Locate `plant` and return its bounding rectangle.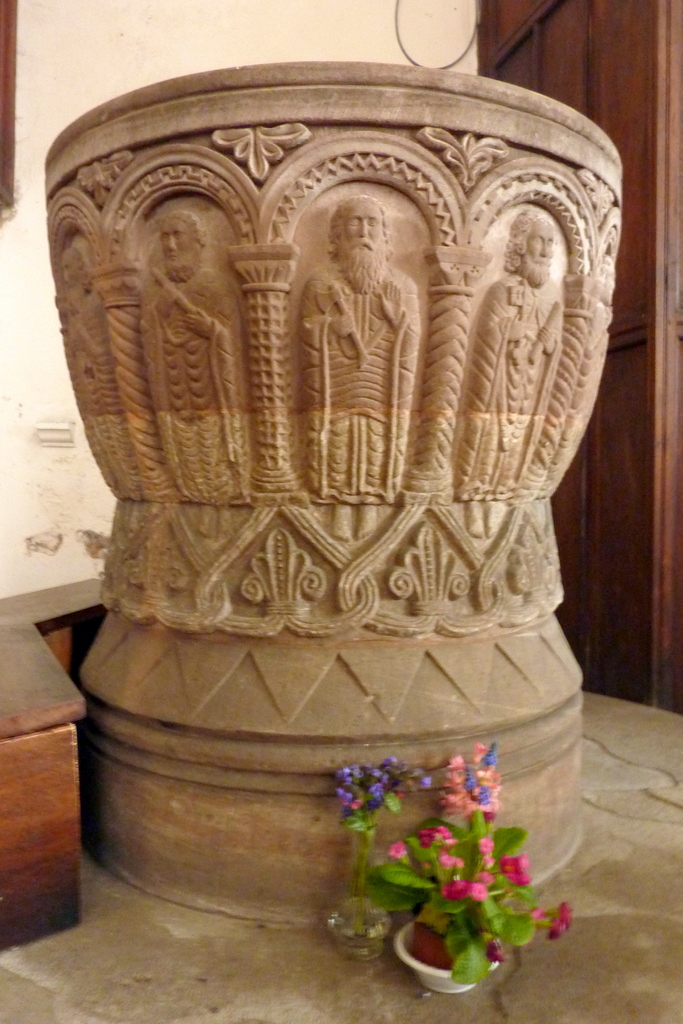
bbox=[328, 741, 443, 937].
